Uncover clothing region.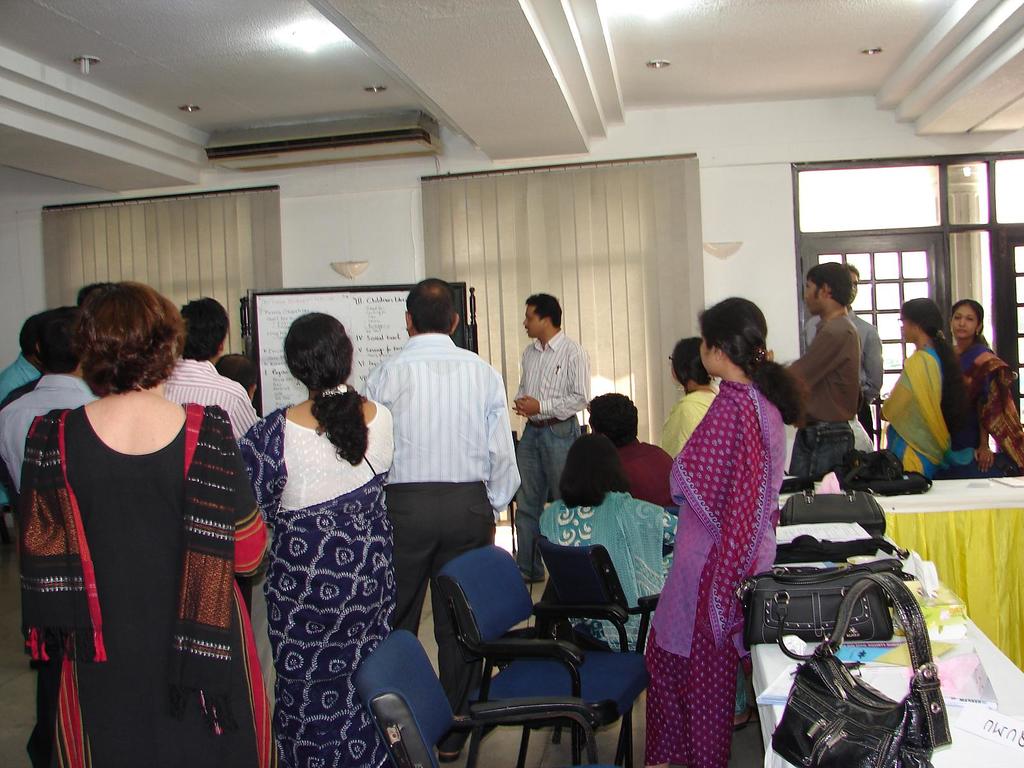
Uncovered: (left=616, top=441, right=672, bottom=502).
